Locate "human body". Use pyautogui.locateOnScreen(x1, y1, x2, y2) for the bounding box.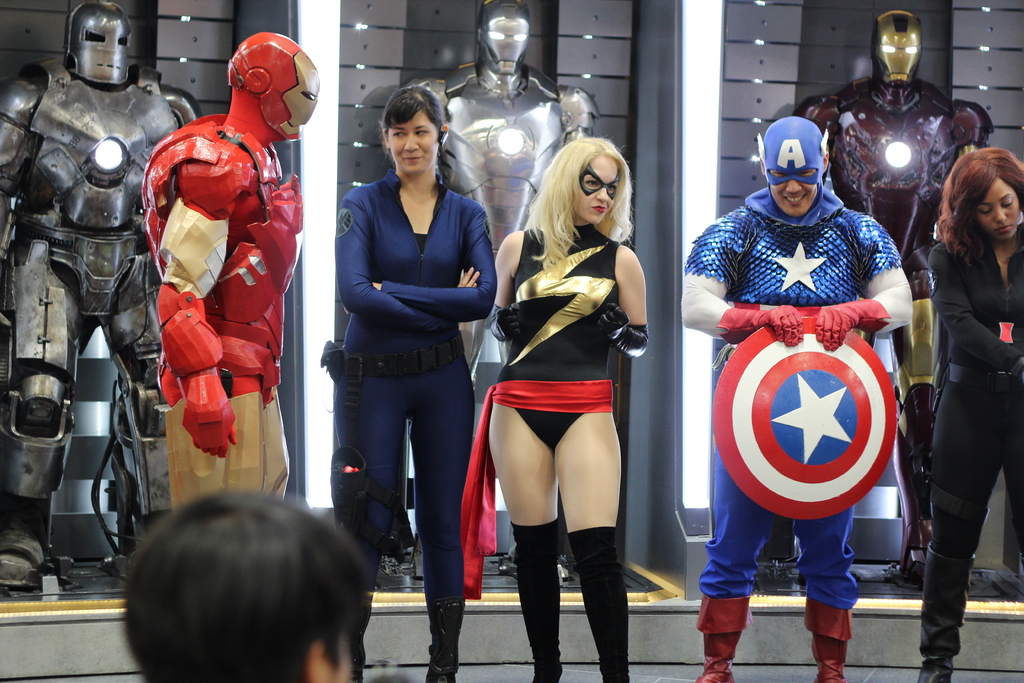
pyautogui.locateOnScreen(924, 149, 1023, 682).
